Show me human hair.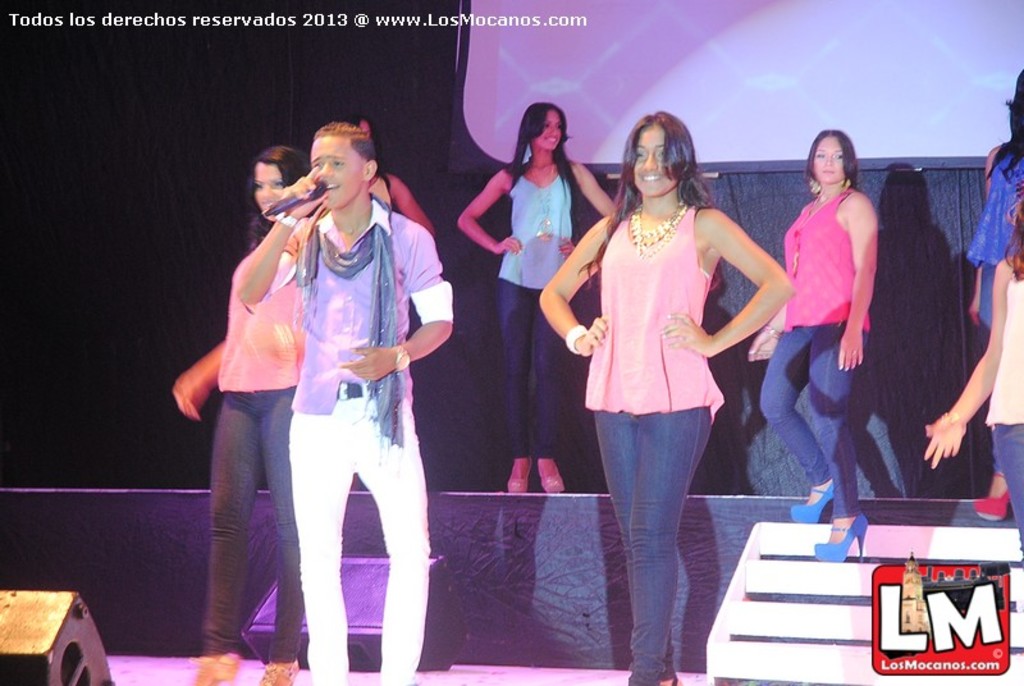
human hair is here: detection(314, 120, 374, 164).
